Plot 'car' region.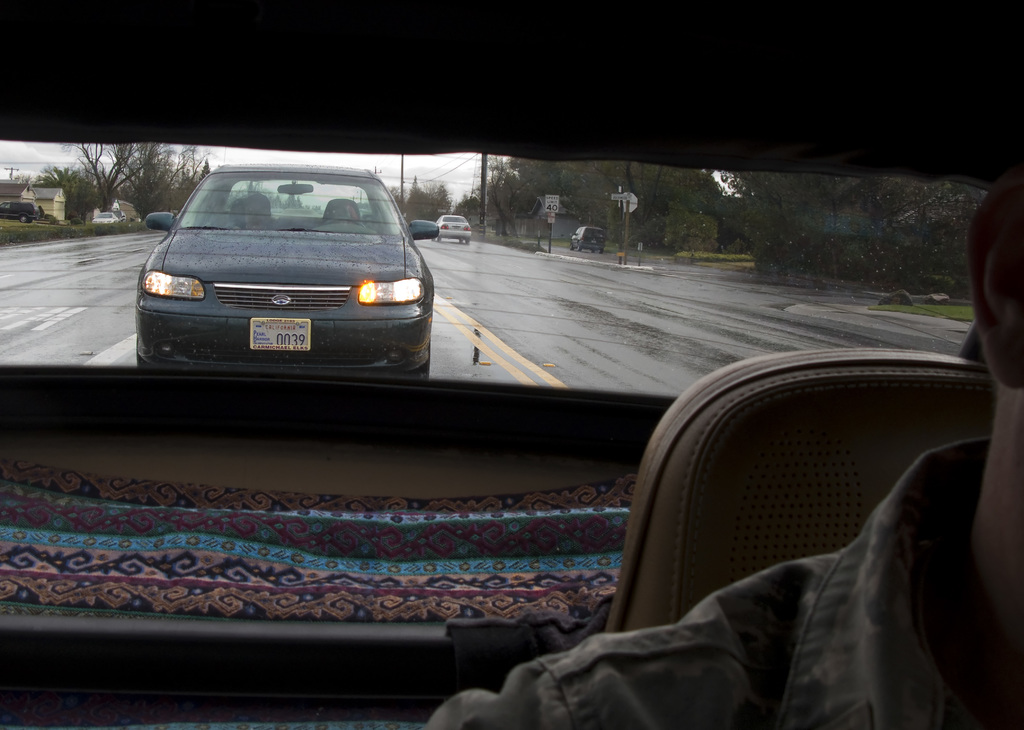
Plotted at crop(92, 212, 118, 225).
